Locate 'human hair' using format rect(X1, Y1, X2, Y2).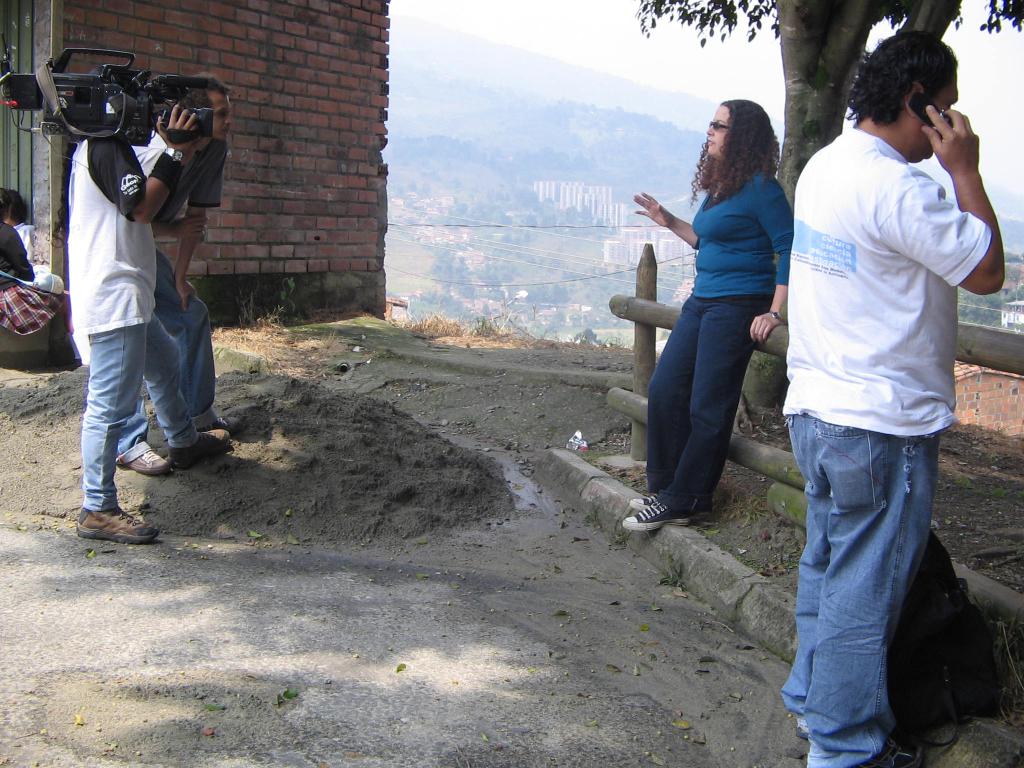
rect(844, 30, 960, 124).
